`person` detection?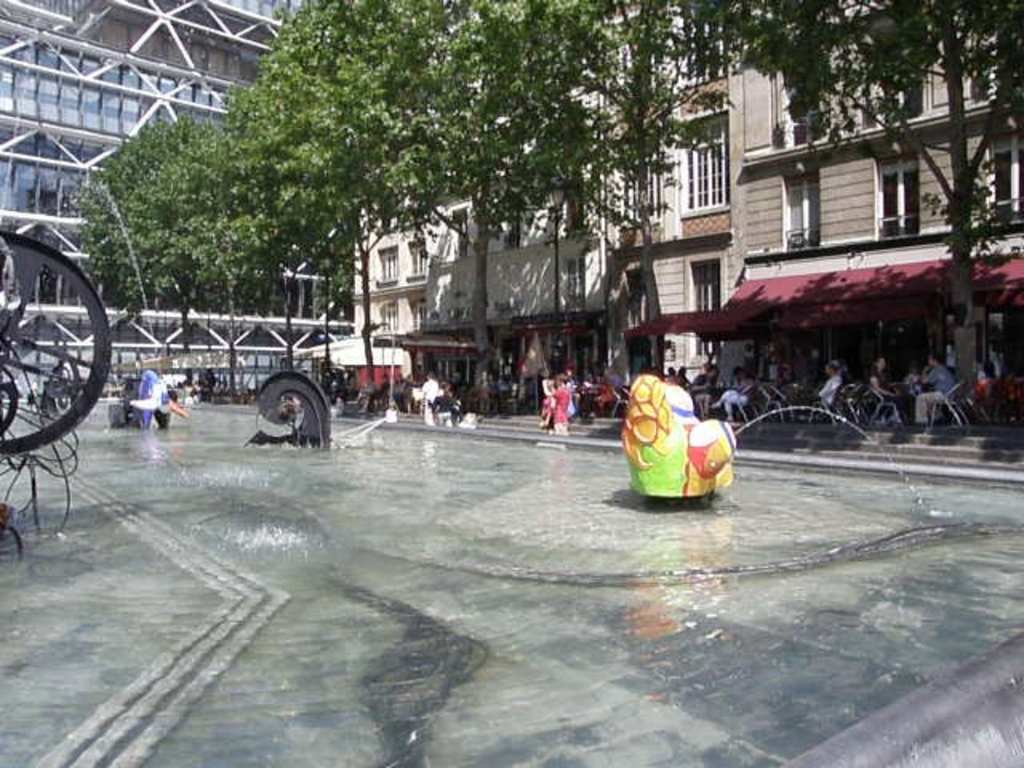
bbox=(870, 357, 898, 422)
